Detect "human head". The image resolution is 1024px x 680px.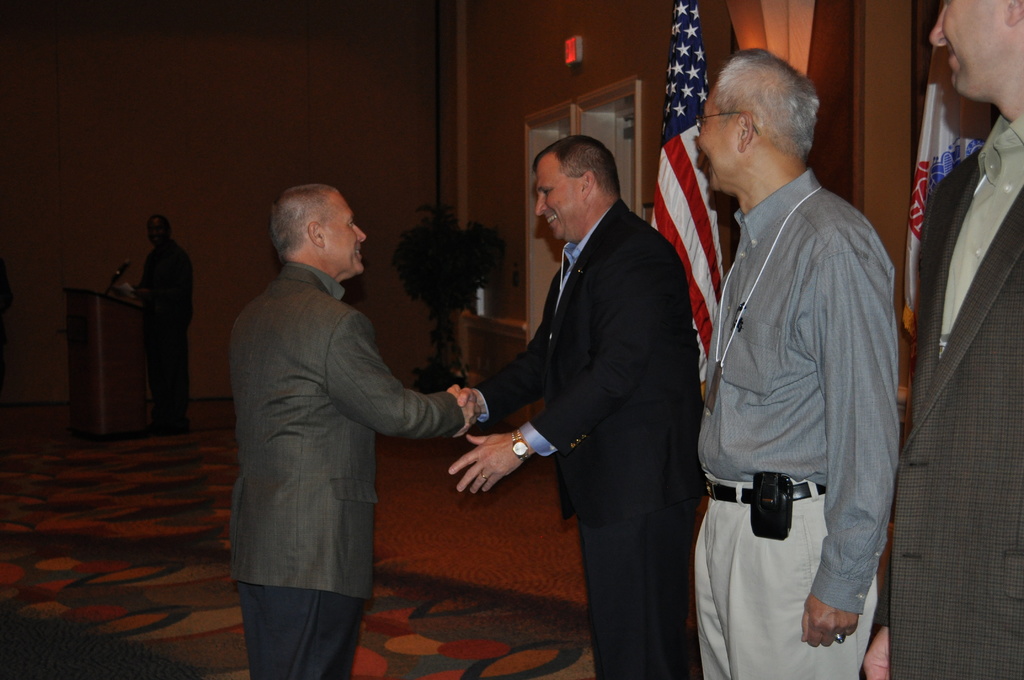
[693, 45, 827, 194].
